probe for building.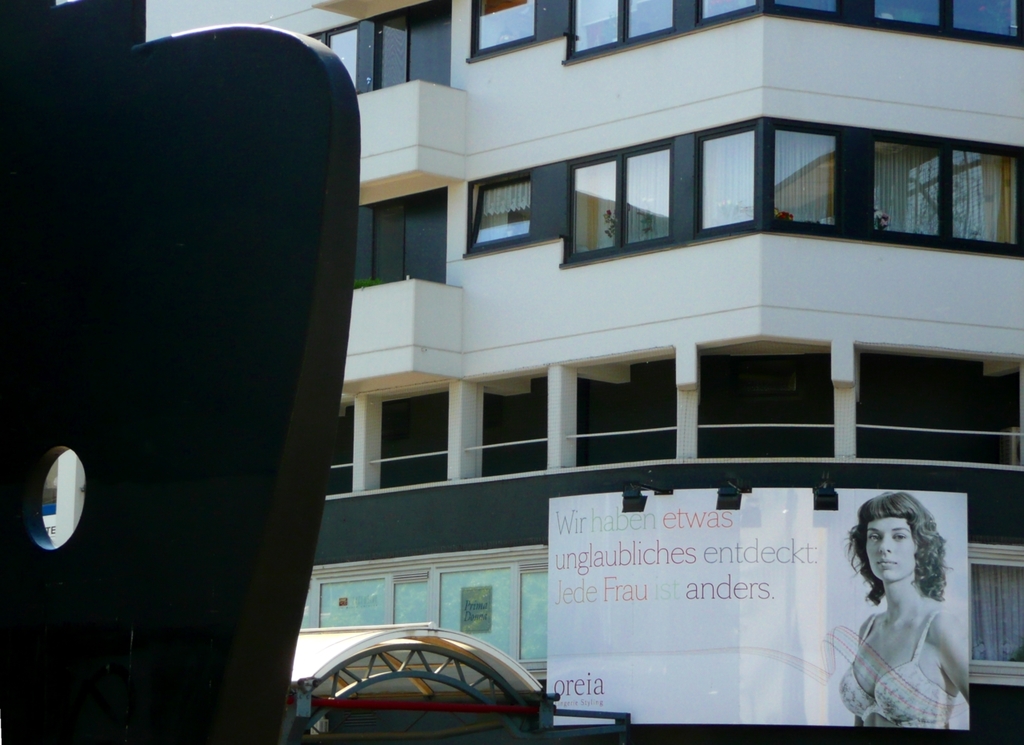
Probe result: l=146, t=0, r=1023, b=687.
